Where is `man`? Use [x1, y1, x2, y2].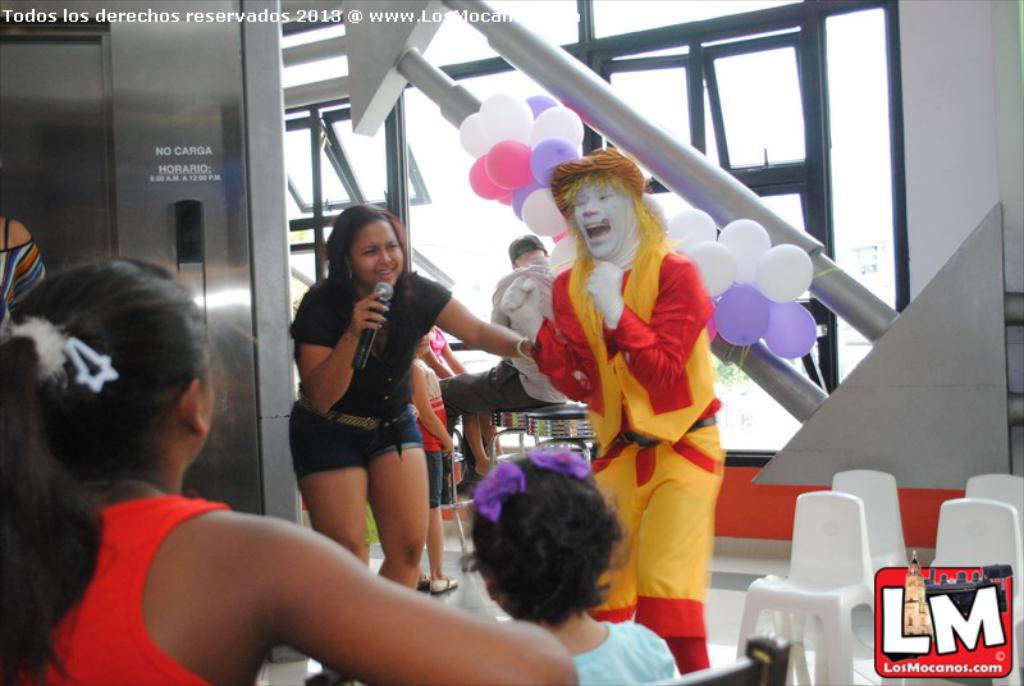
[525, 200, 755, 627].
